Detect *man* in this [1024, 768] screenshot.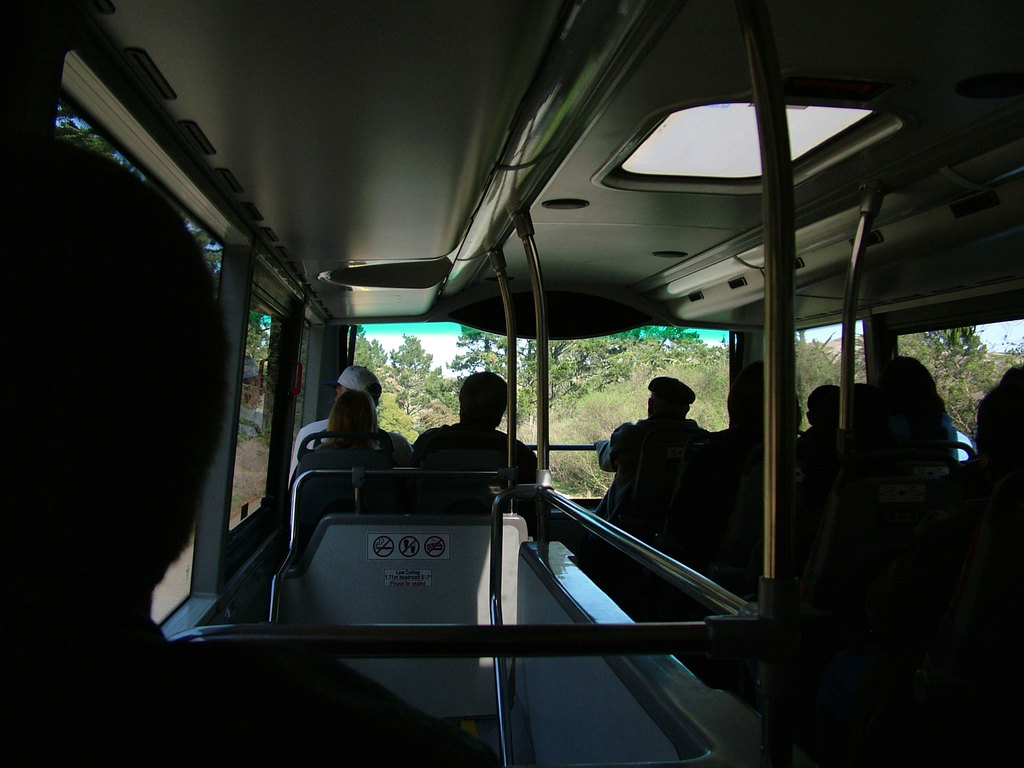
Detection: pyautogui.locateOnScreen(408, 371, 538, 536).
